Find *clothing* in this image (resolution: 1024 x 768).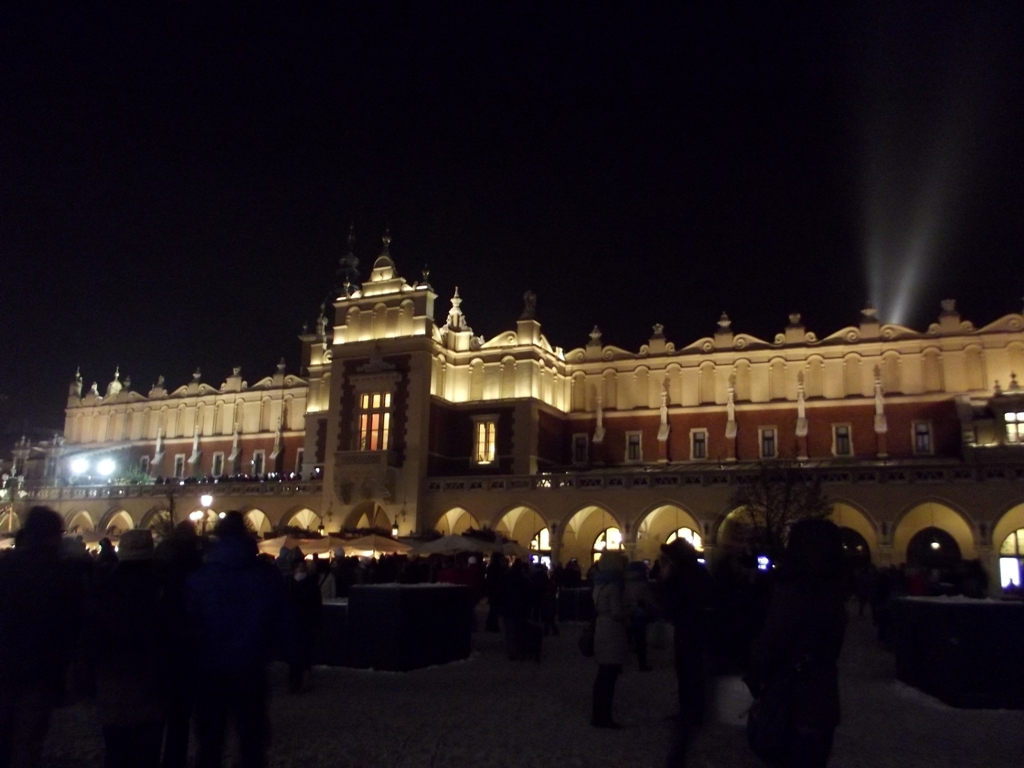
591:583:620:666.
